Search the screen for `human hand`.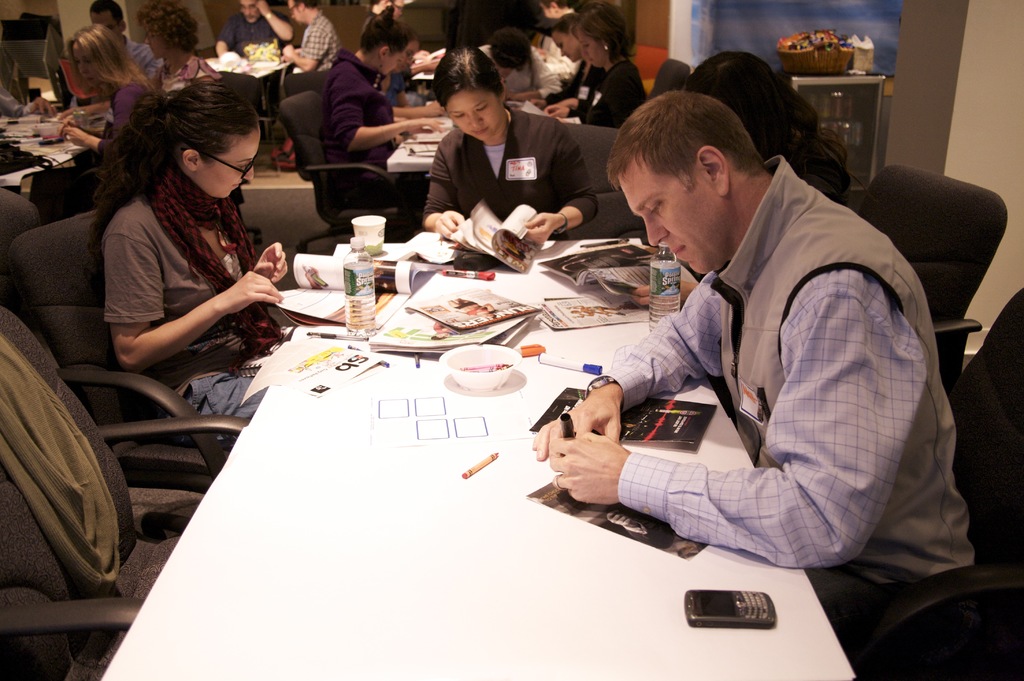
Found at (253, 240, 290, 284).
